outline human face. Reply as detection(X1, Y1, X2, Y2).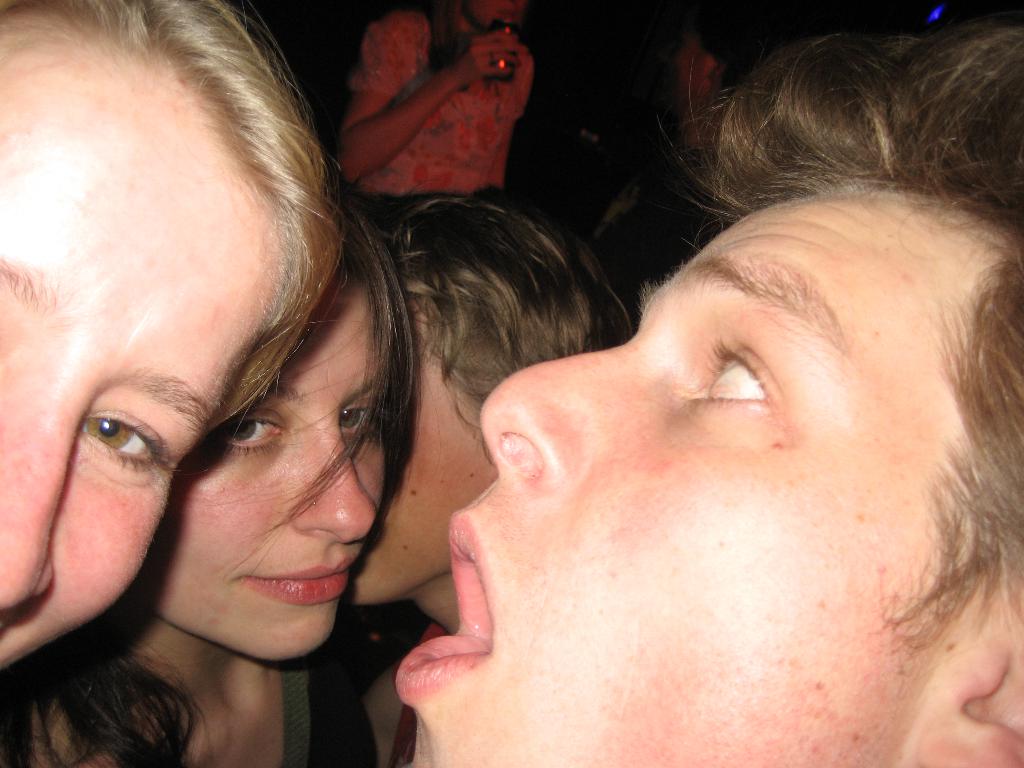
detection(132, 280, 396, 660).
